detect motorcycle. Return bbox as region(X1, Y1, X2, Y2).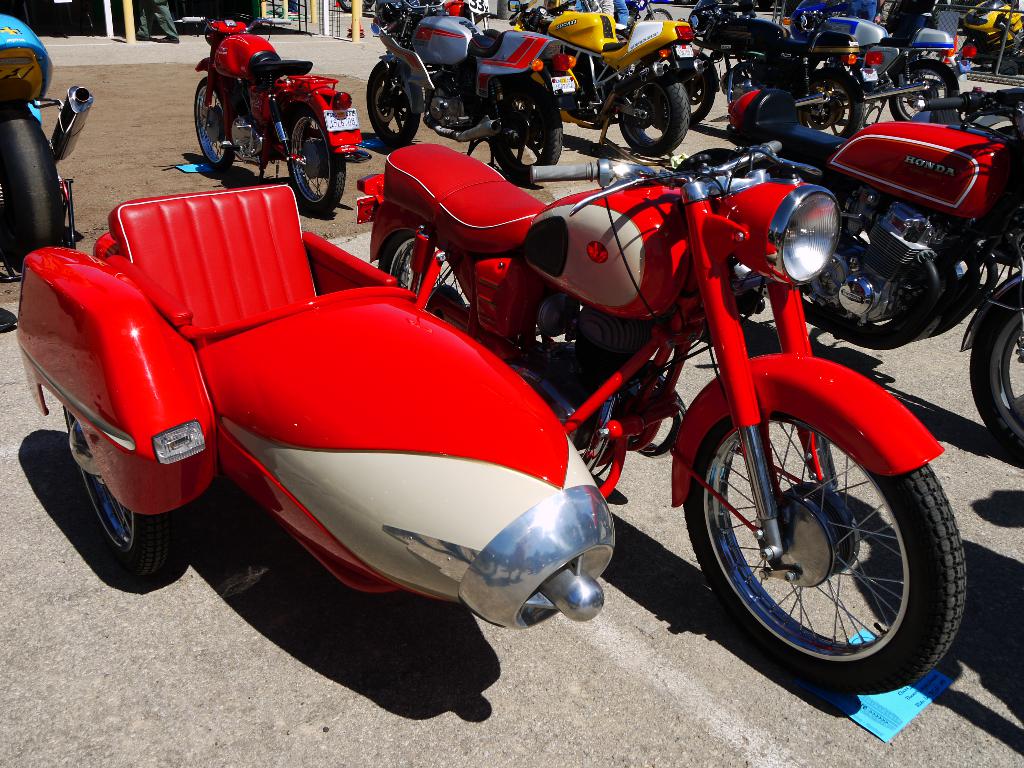
region(18, 137, 965, 695).
